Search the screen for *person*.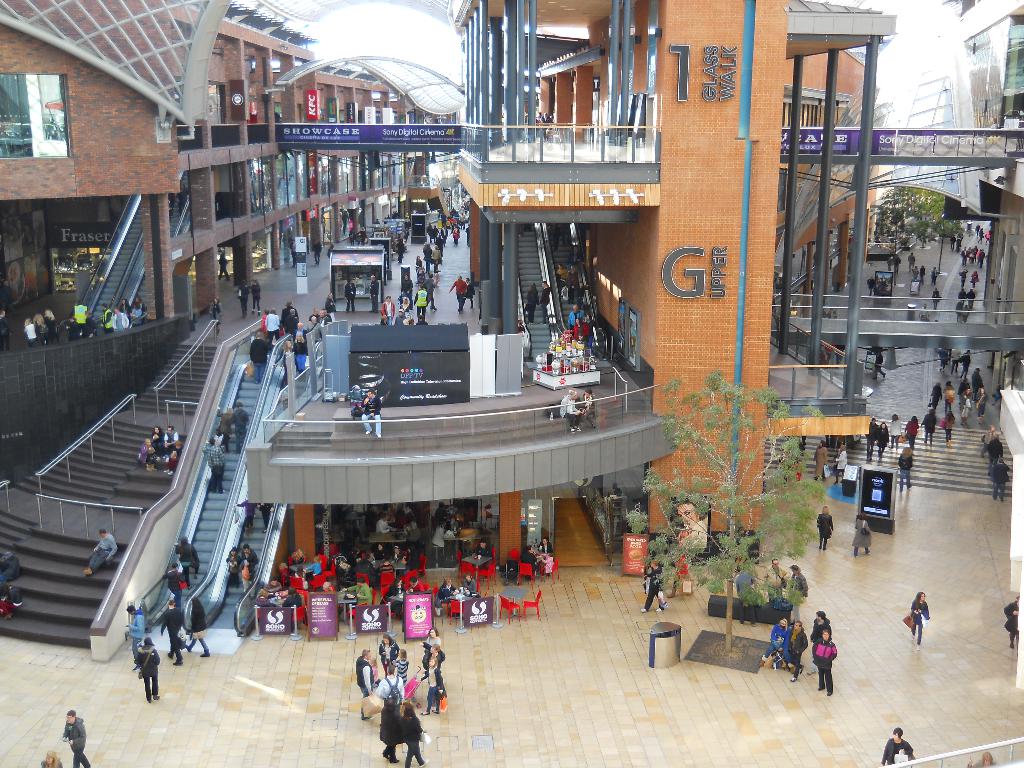
Found at pyautogui.locateOnScreen(136, 436, 151, 466).
